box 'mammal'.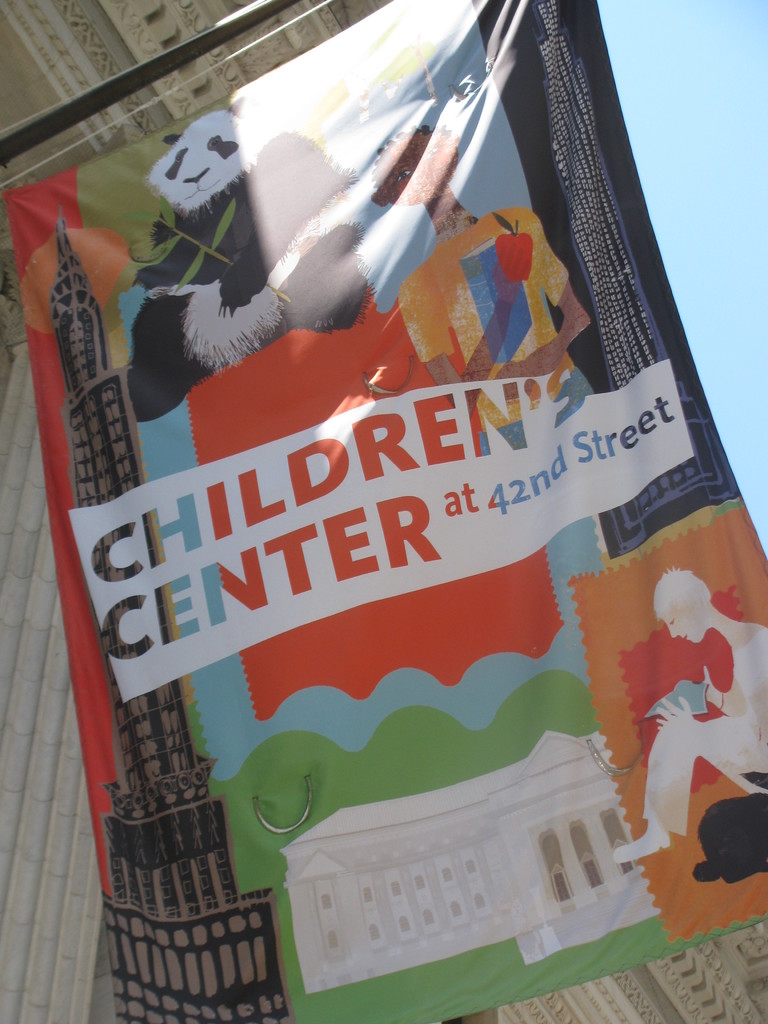
130/94/379/415.
